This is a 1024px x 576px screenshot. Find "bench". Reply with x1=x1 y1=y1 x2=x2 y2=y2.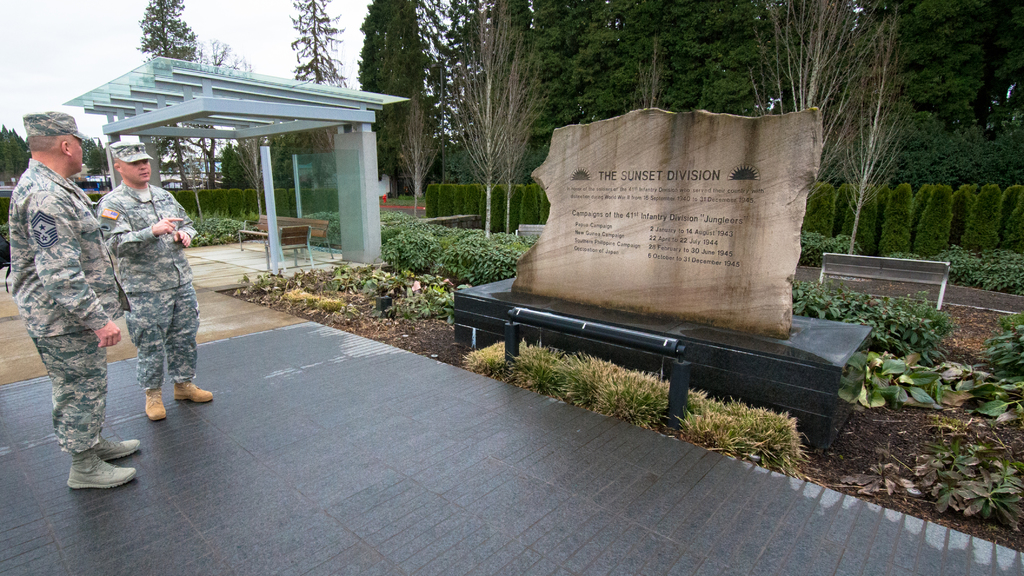
x1=239 y1=212 x2=333 y2=256.
